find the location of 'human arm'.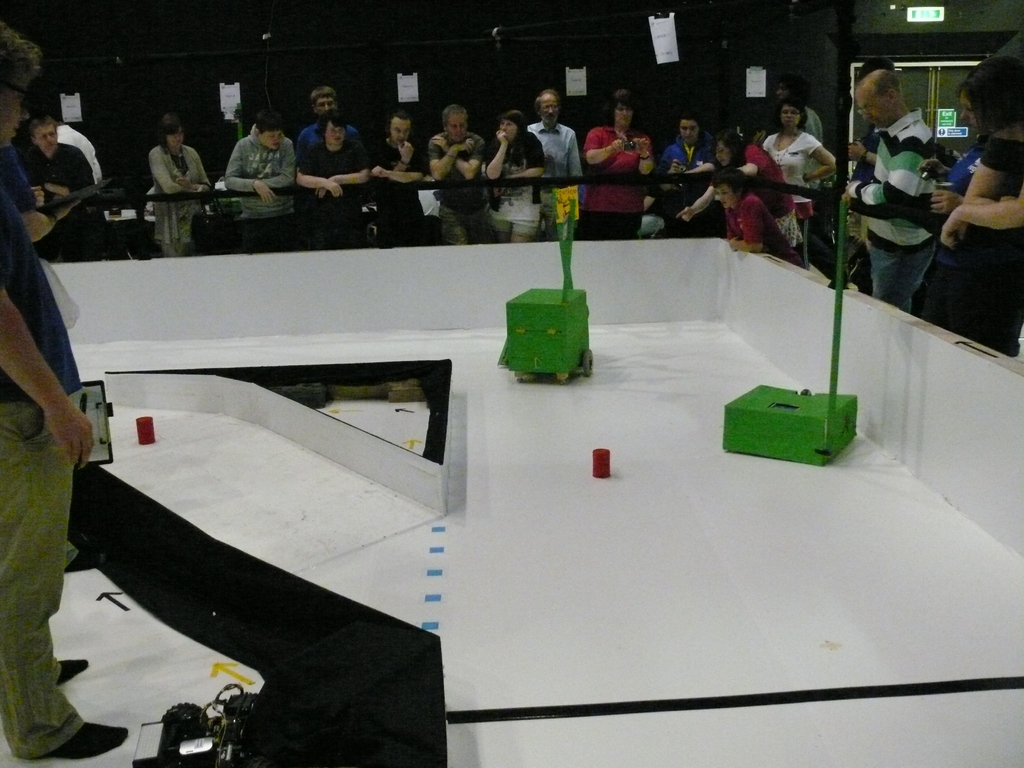
Location: bbox(486, 125, 509, 183).
